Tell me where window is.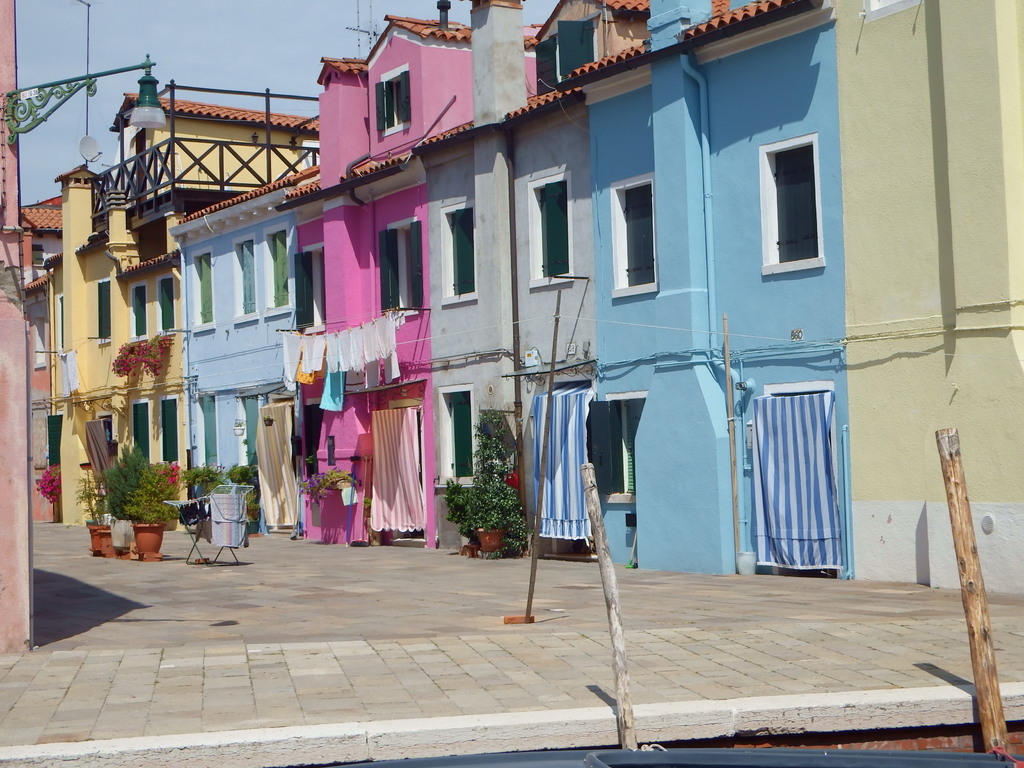
window is at [x1=135, y1=403, x2=152, y2=465].
